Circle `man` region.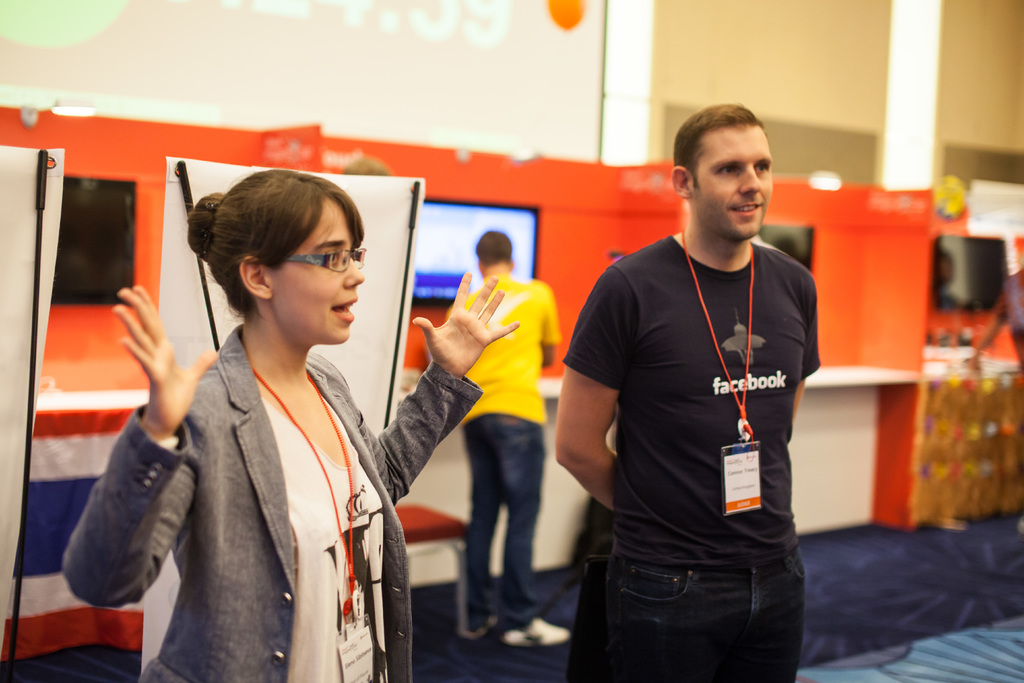
Region: pyautogui.locateOnScreen(455, 229, 572, 656).
